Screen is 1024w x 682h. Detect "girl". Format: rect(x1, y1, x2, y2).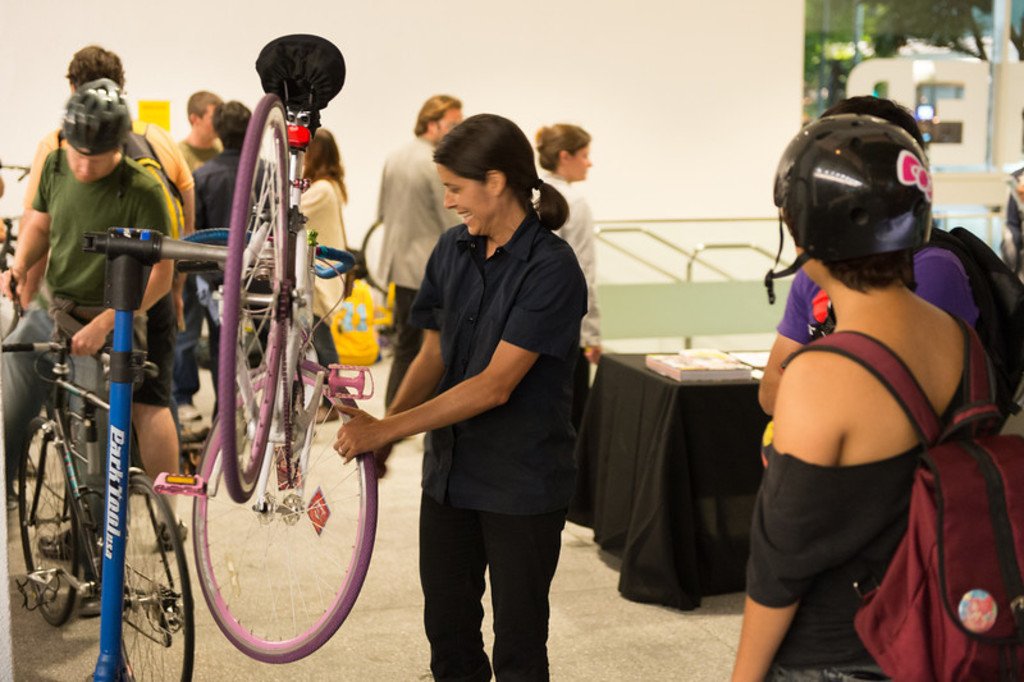
rect(724, 114, 1005, 681).
